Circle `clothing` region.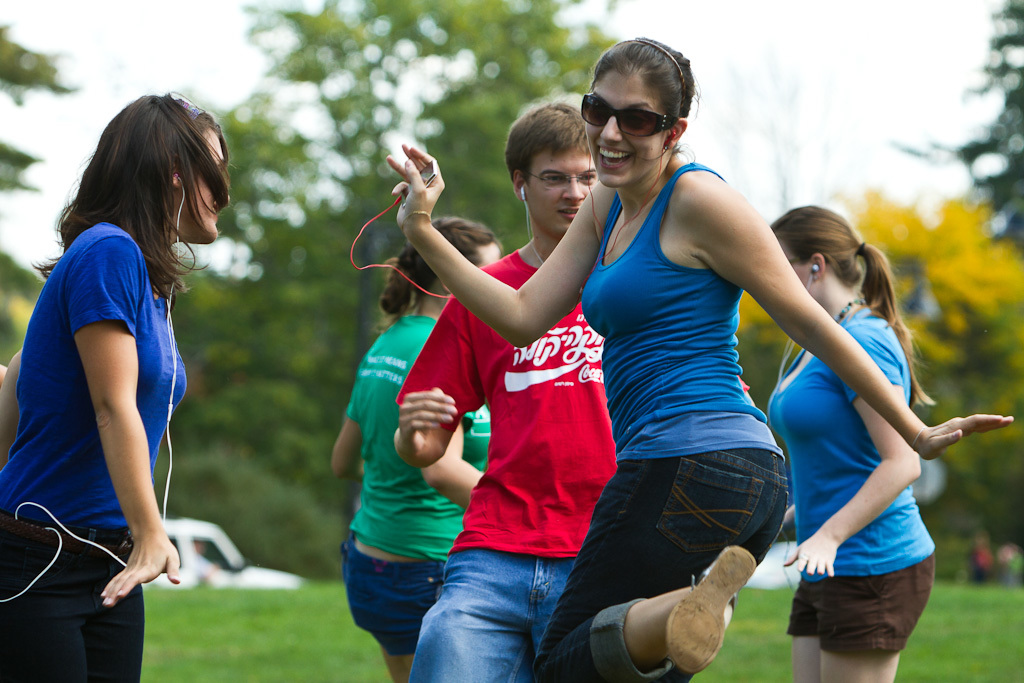
Region: <box>529,160,787,682</box>.
